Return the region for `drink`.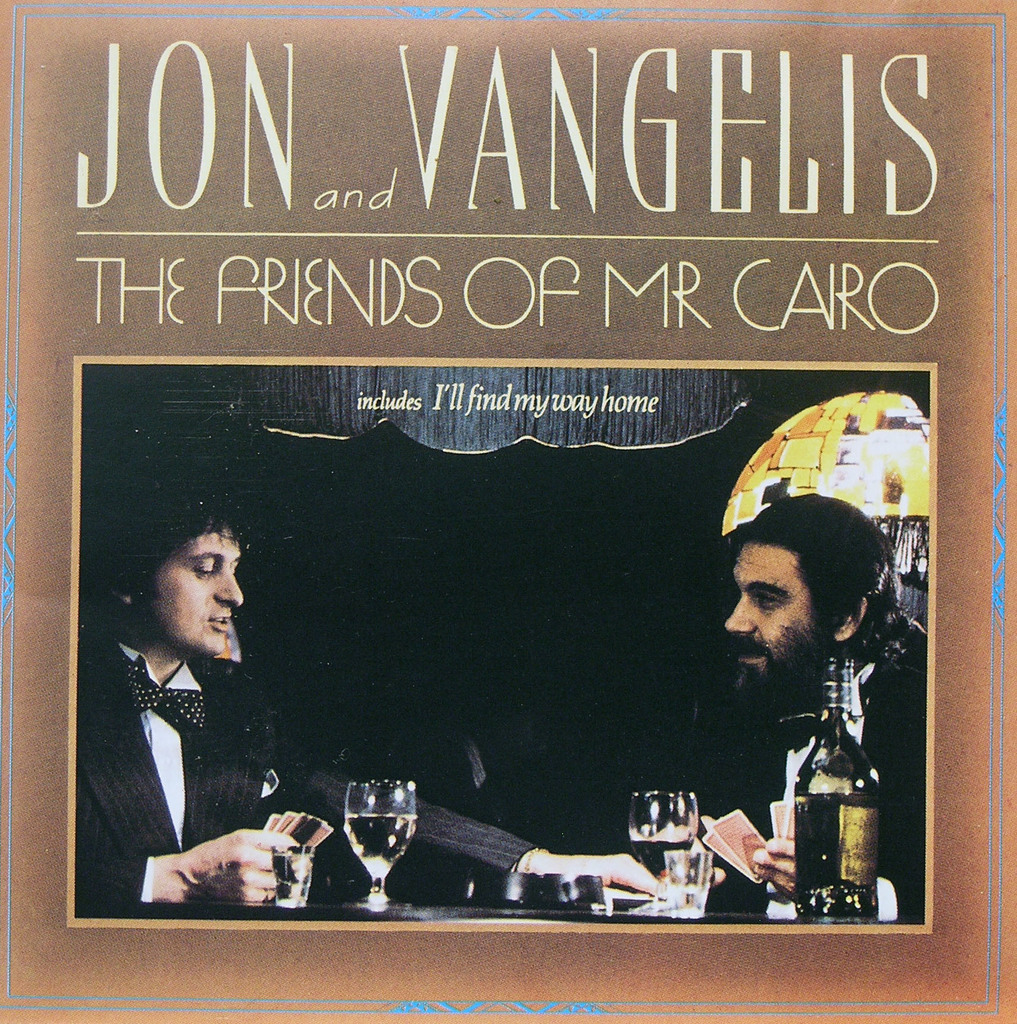
[left=662, top=851, right=714, bottom=913].
